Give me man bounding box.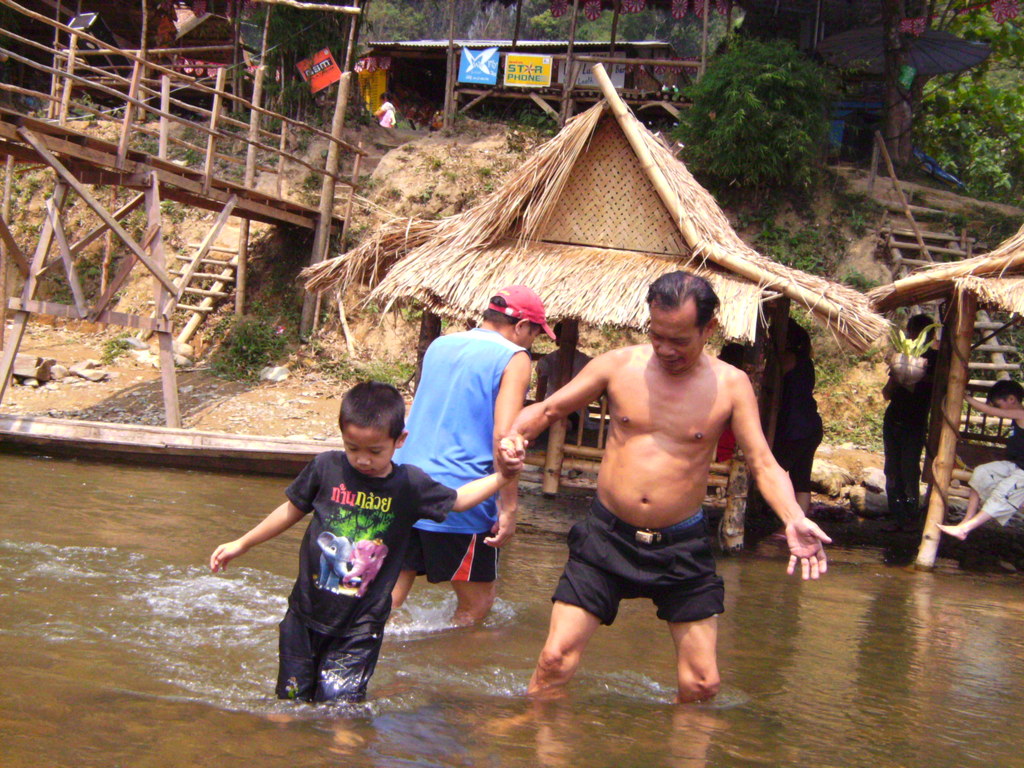
l=536, t=321, r=594, b=428.
